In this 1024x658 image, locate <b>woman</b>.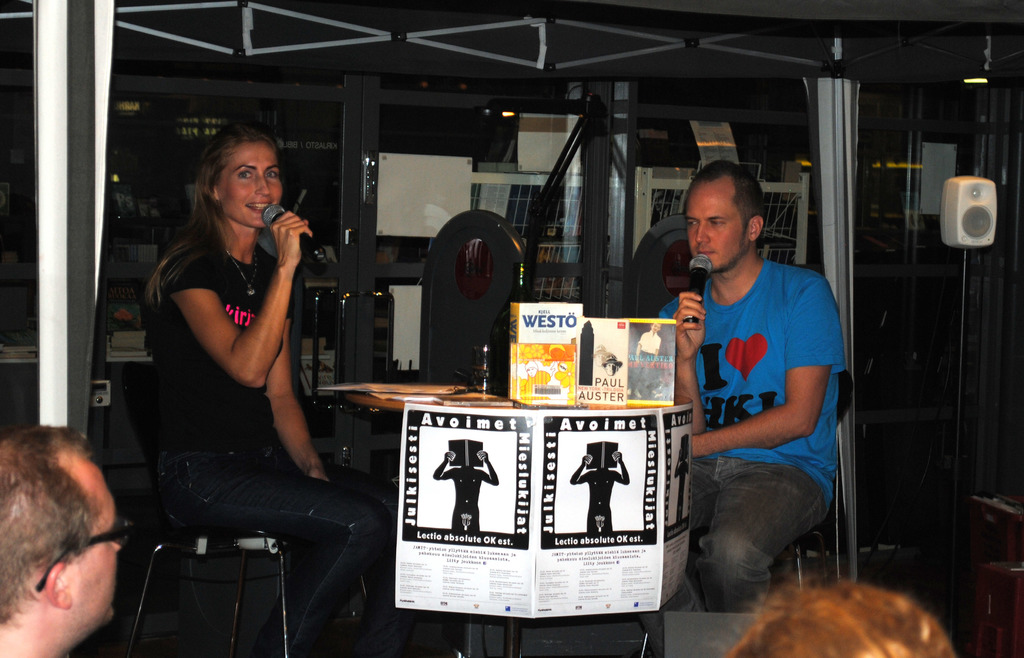
Bounding box: Rect(150, 103, 397, 649).
